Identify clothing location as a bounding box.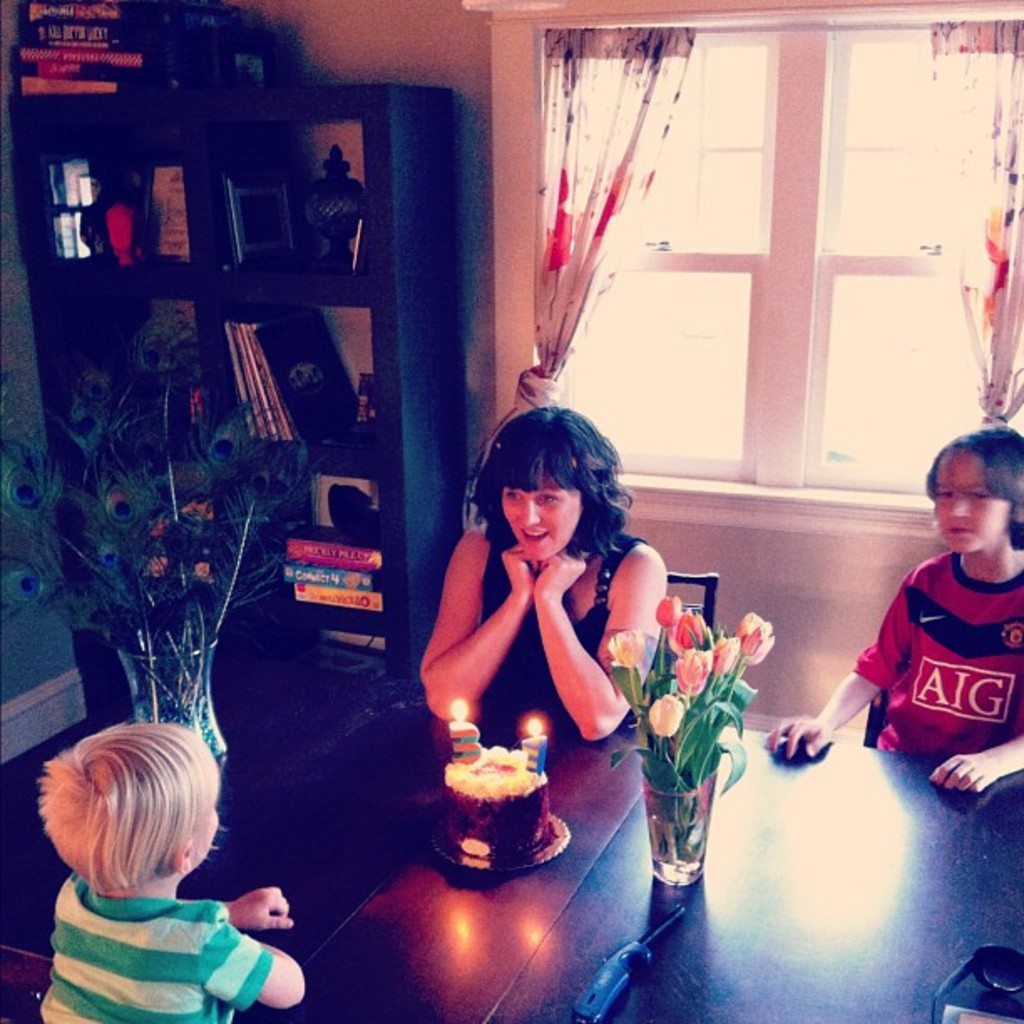
<bbox>842, 547, 1022, 758</bbox>.
